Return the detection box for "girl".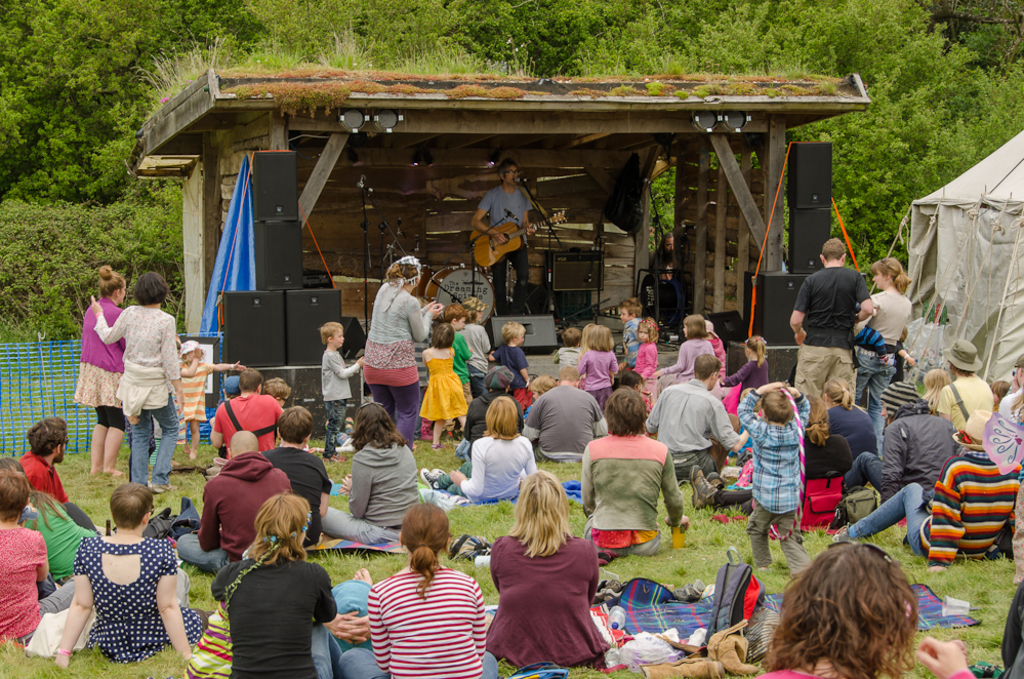
crop(481, 465, 615, 665).
